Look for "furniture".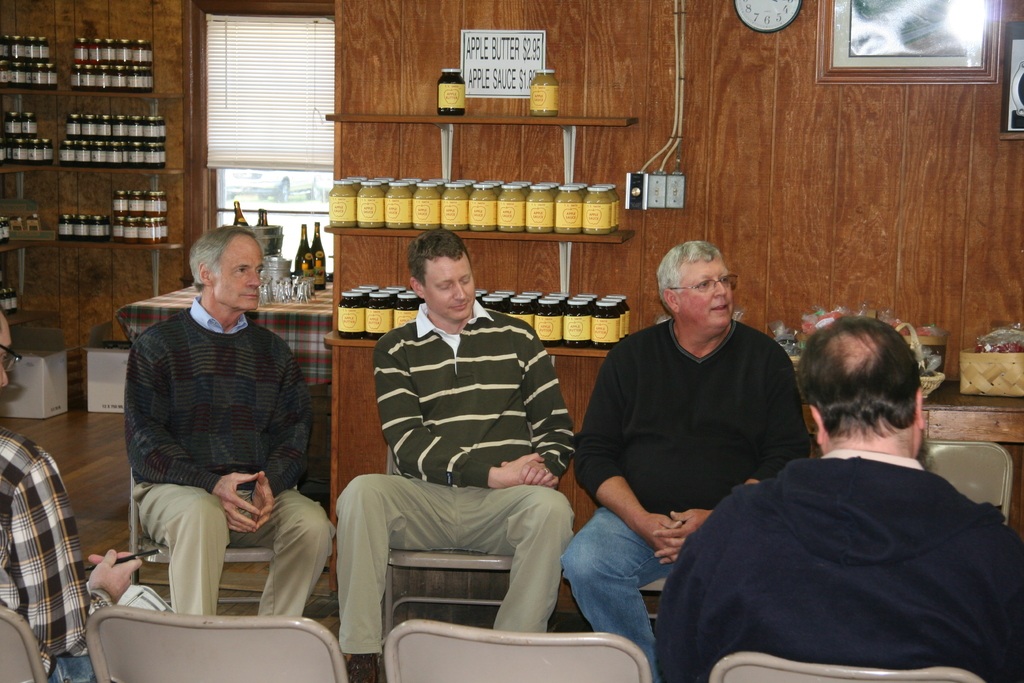
Found: <region>920, 382, 1023, 434</region>.
